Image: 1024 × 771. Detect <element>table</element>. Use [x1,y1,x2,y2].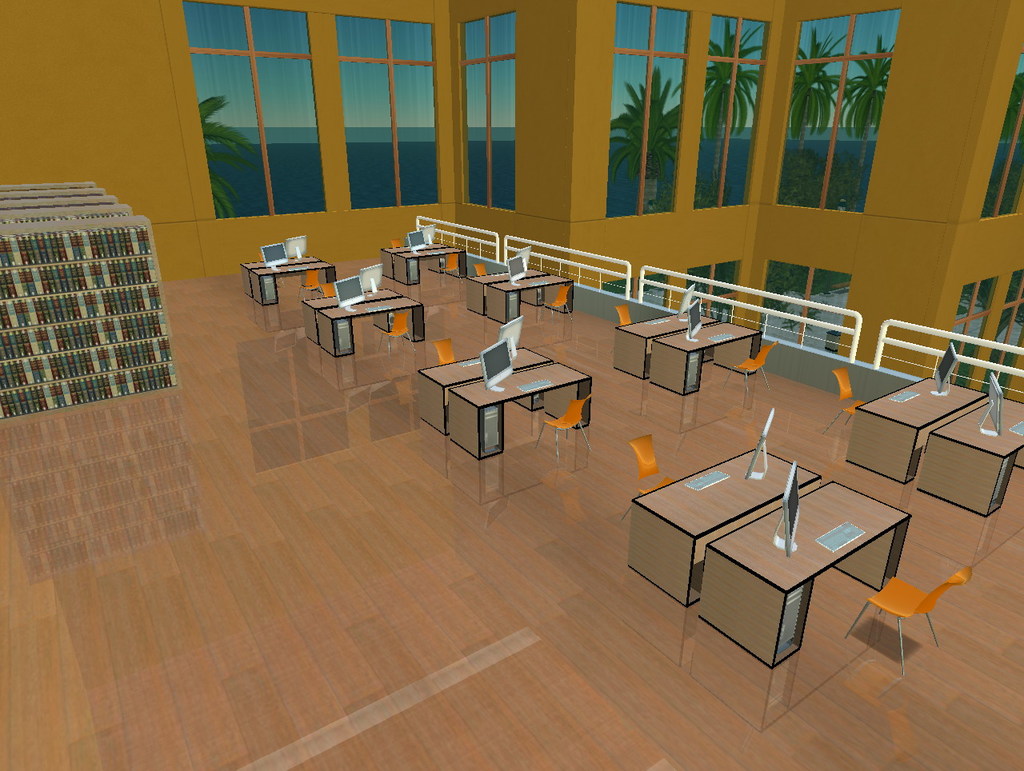
[699,480,912,668].
